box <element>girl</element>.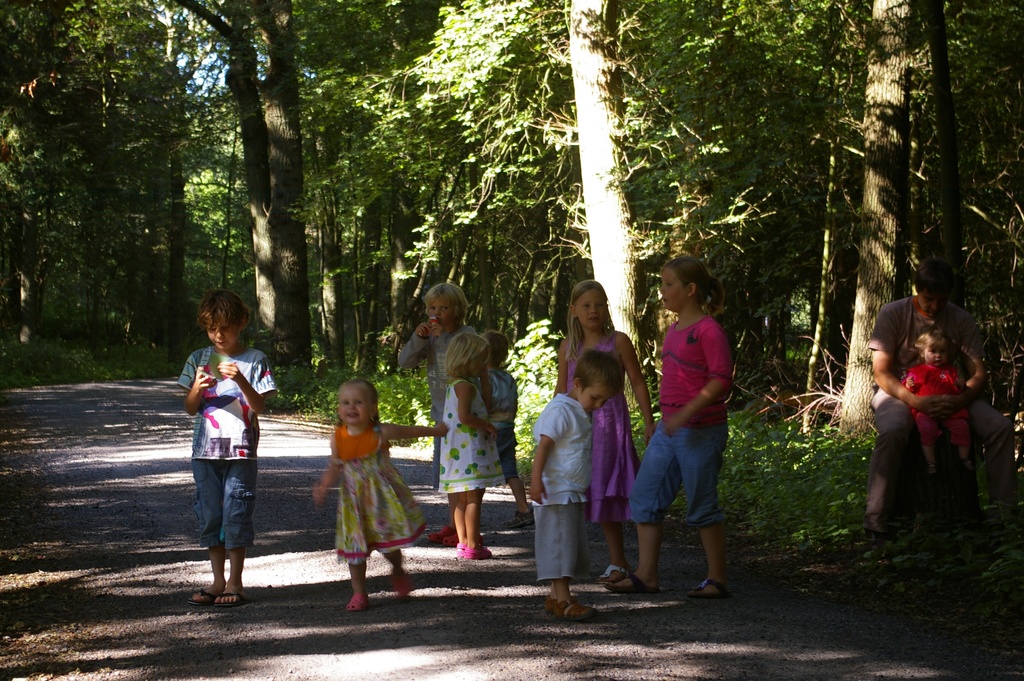
311, 378, 450, 613.
